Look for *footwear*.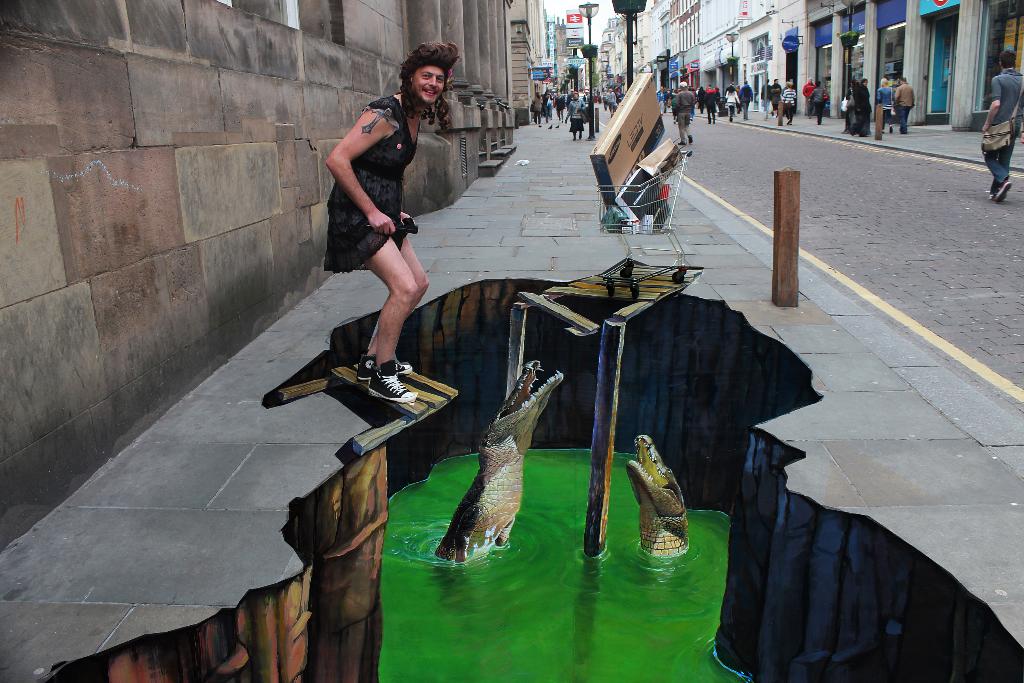
Found: x1=348 y1=354 x2=417 y2=378.
